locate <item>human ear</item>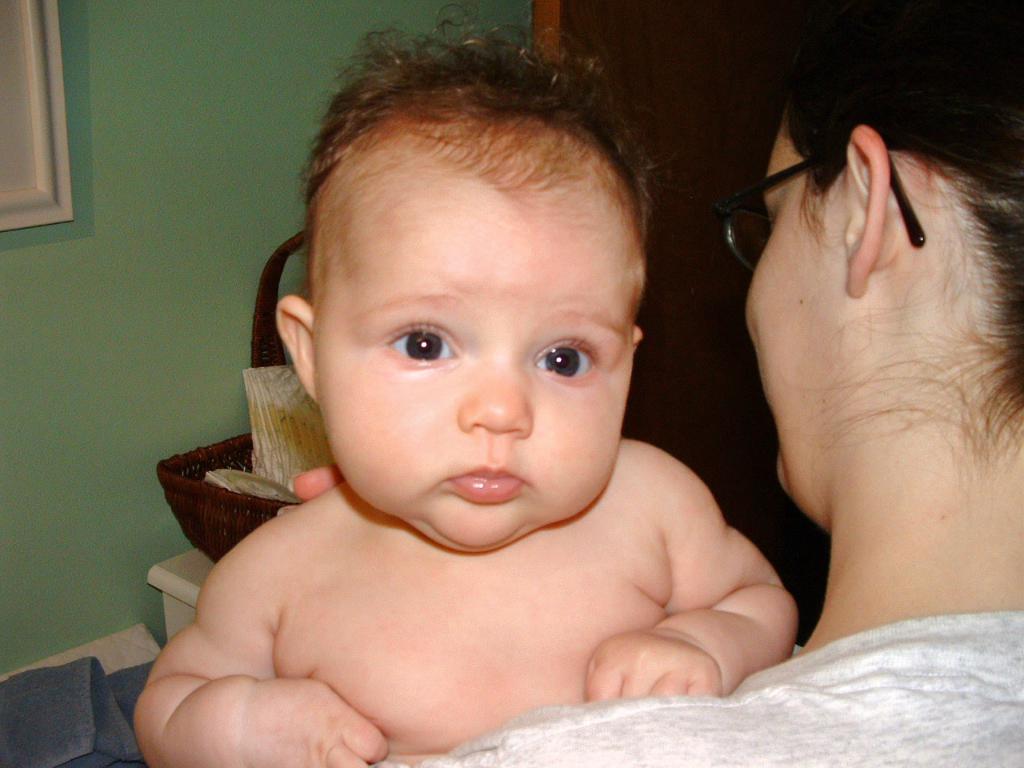
{"x1": 852, "y1": 121, "x2": 887, "y2": 295}
